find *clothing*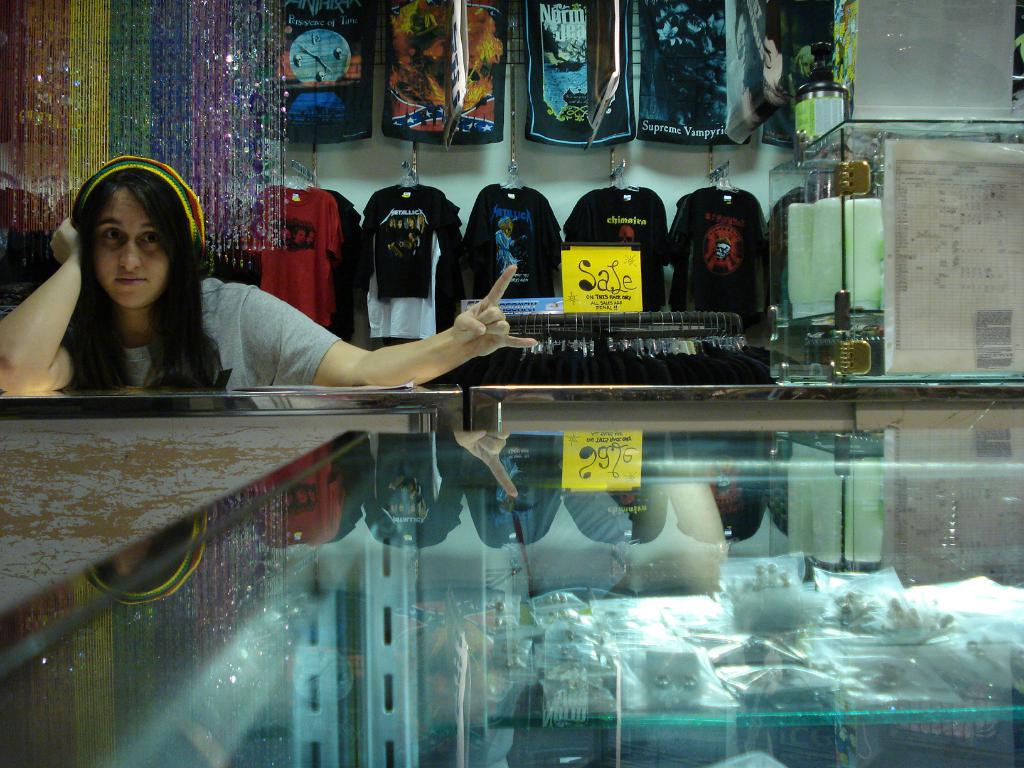
(x1=381, y1=0, x2=510, y2=147)
